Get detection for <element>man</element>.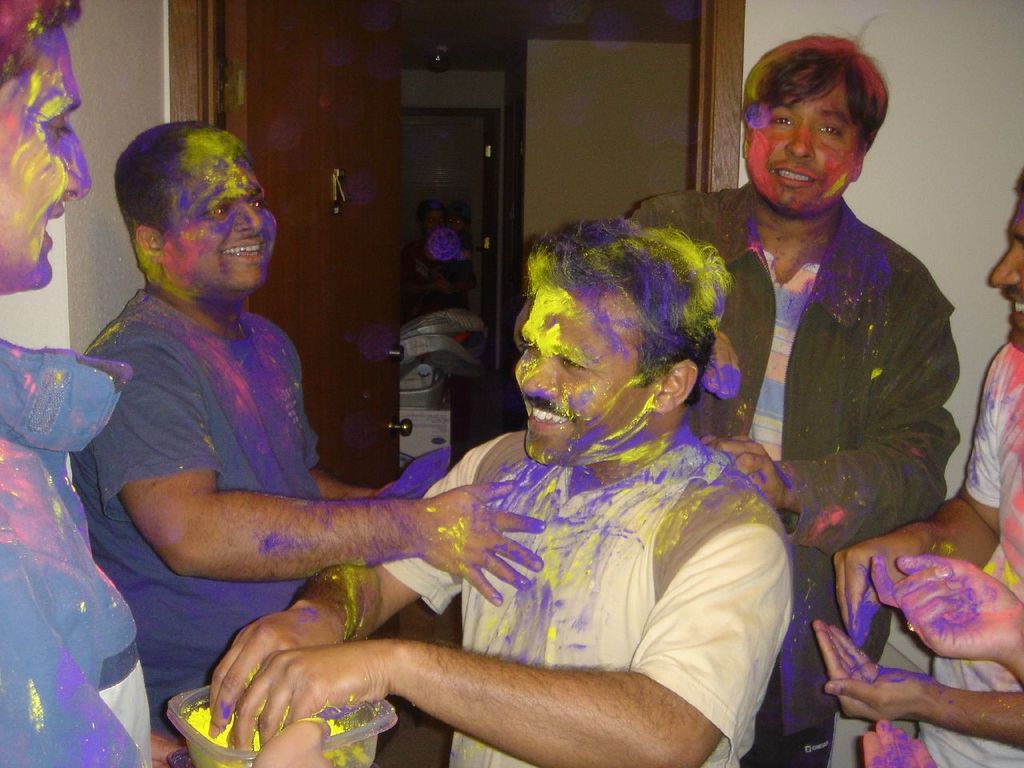
Detection: {"x1": 631, "y1": 33, "x2": 961, "y2": 767}.
